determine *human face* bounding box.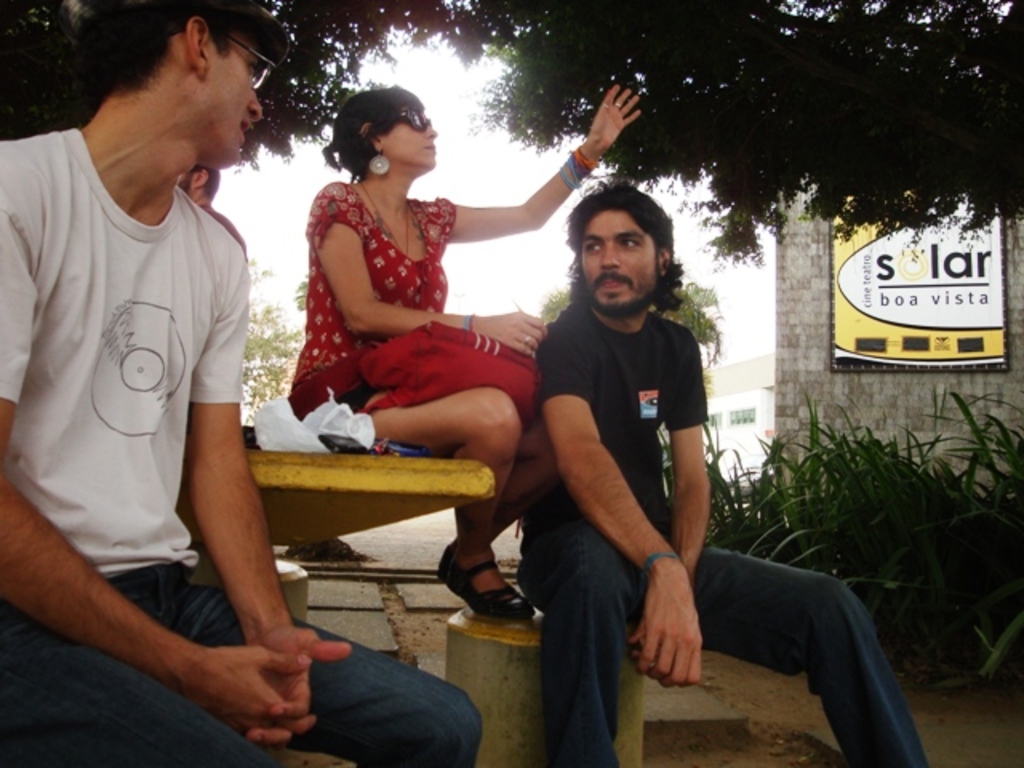
Determined: 582 211 650 304.
